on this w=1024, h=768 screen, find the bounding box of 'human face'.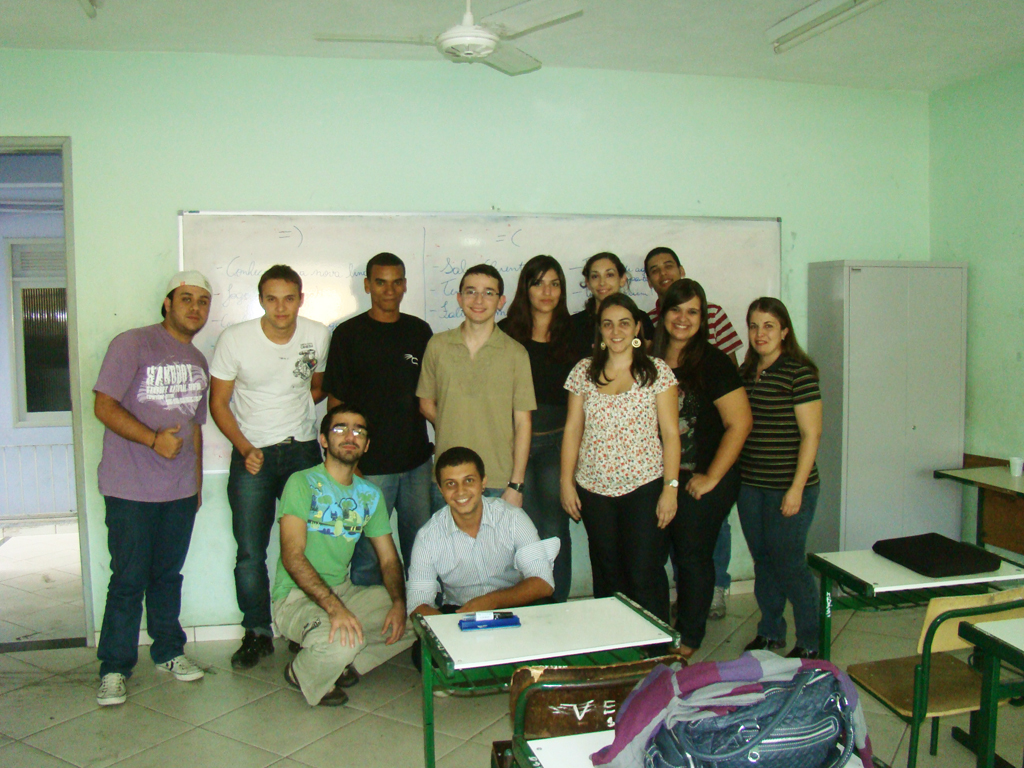
Bounding box: region(468, 272, 496, 321).
